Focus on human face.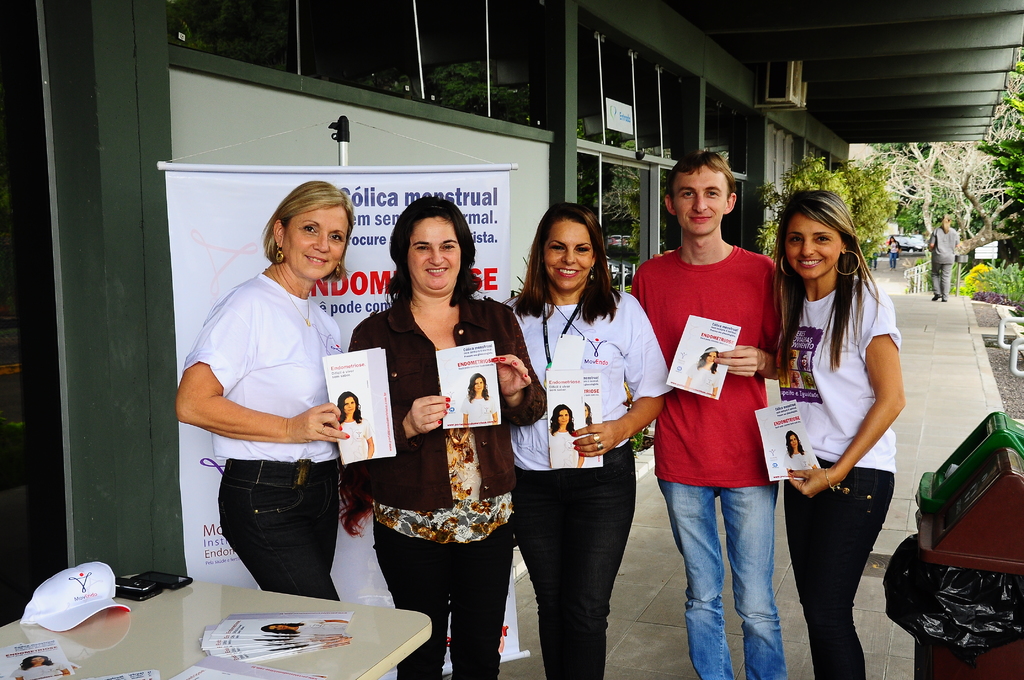
Focused at box=[787, 215, 849, 275].
